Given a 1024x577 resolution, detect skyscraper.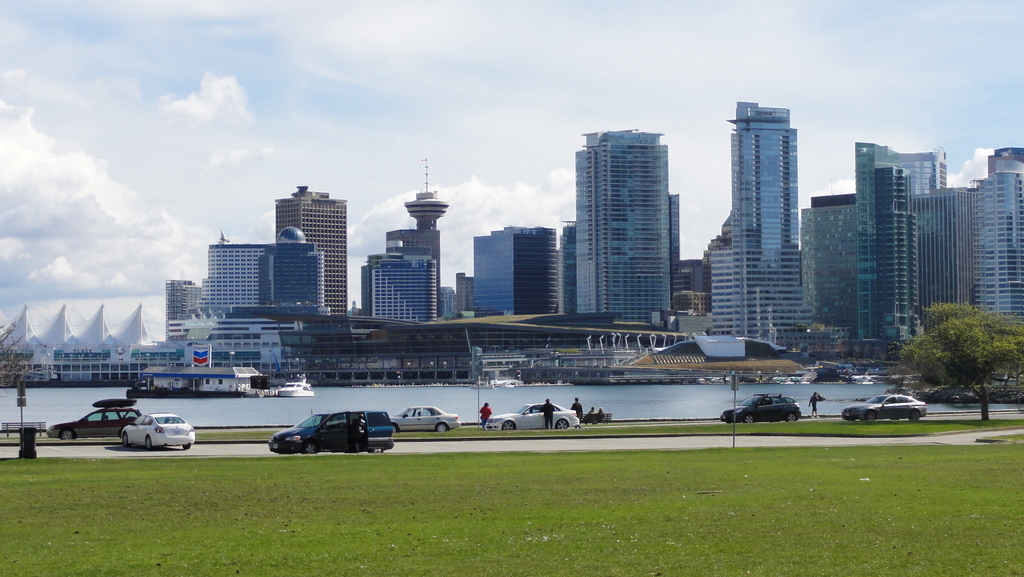
crop(269, 190, 344, 312).
